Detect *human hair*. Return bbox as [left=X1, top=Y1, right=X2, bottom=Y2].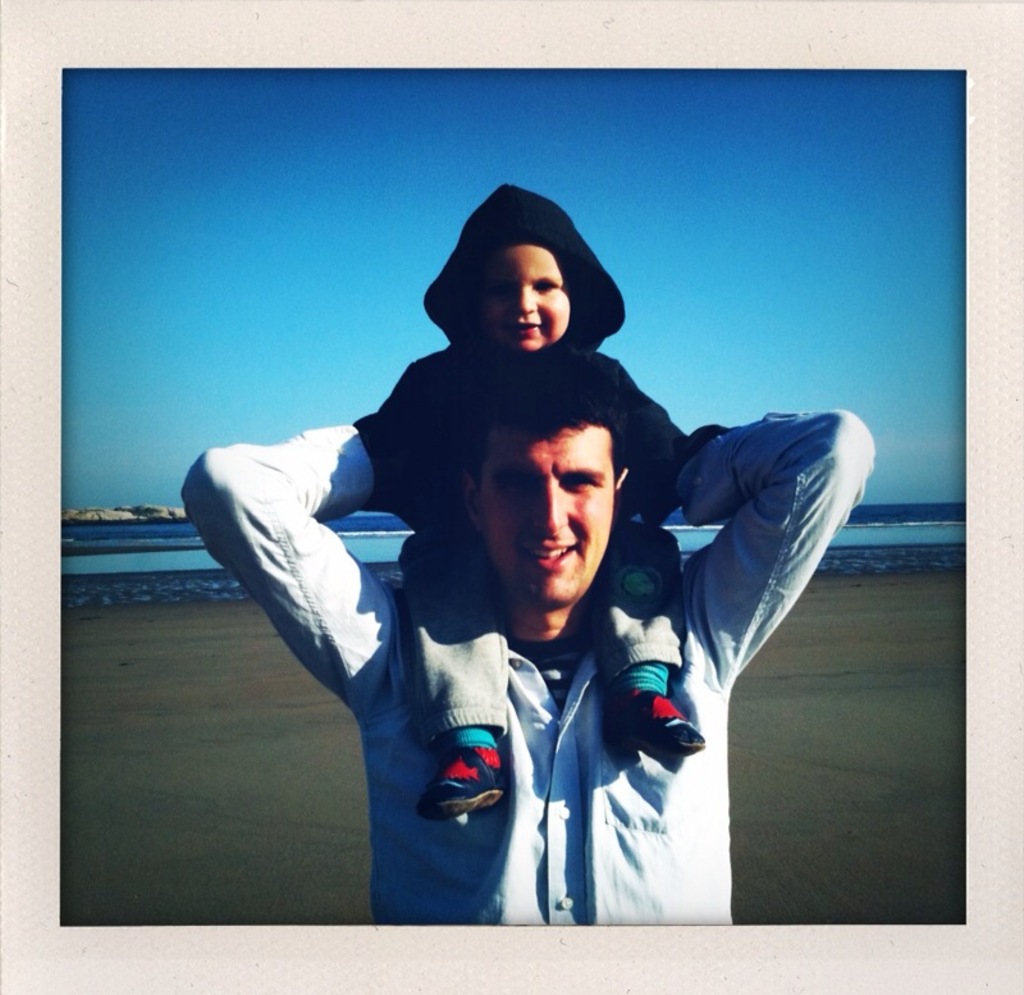
[left=436, top=366, right=627, bottom=444].
